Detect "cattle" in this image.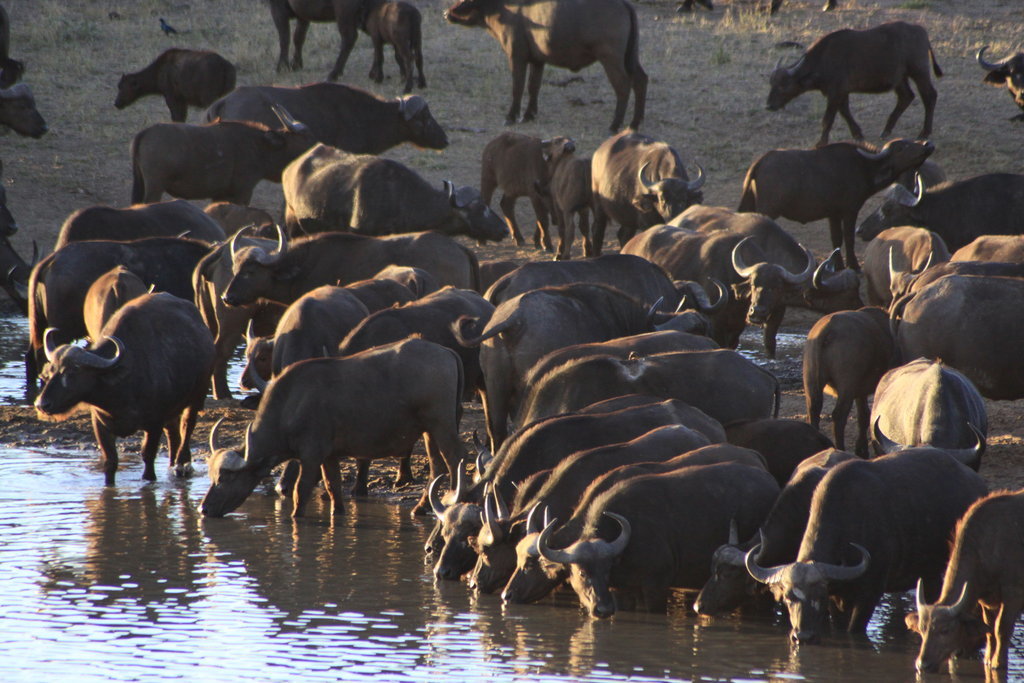
Detection: locate(203, 82, 447, 153).
